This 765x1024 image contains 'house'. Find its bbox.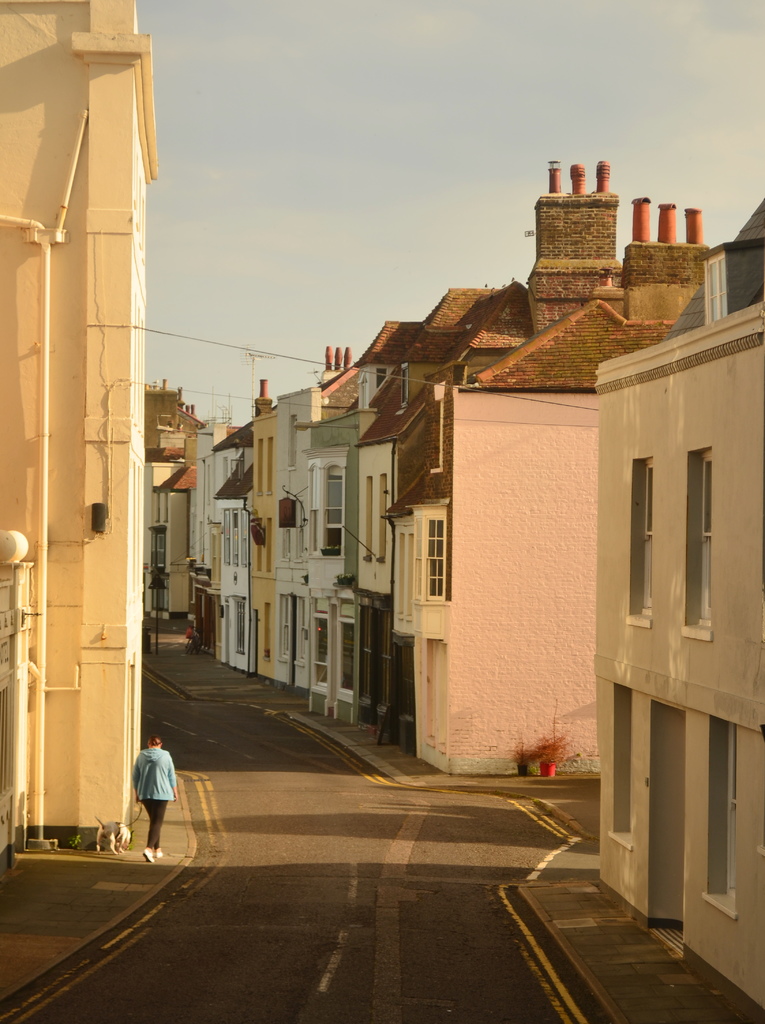
(left=300, top=317, right=407, bottom=706).
